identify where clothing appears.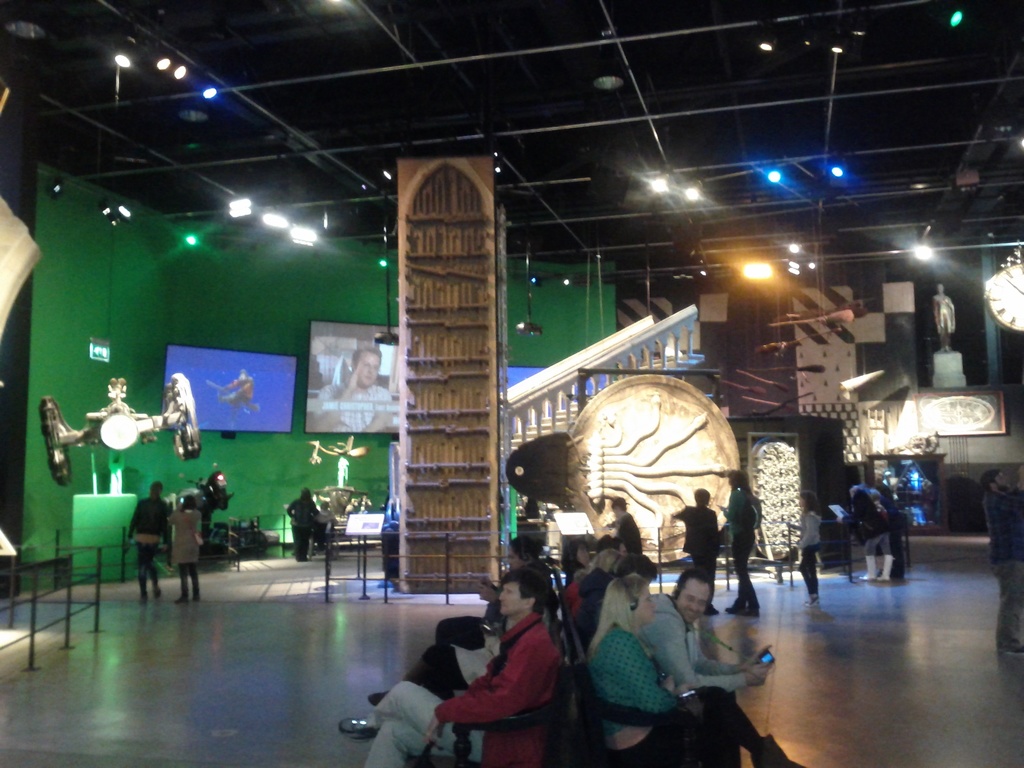
Appears at [x1=856, y1=492, x2=890, y2=557].
